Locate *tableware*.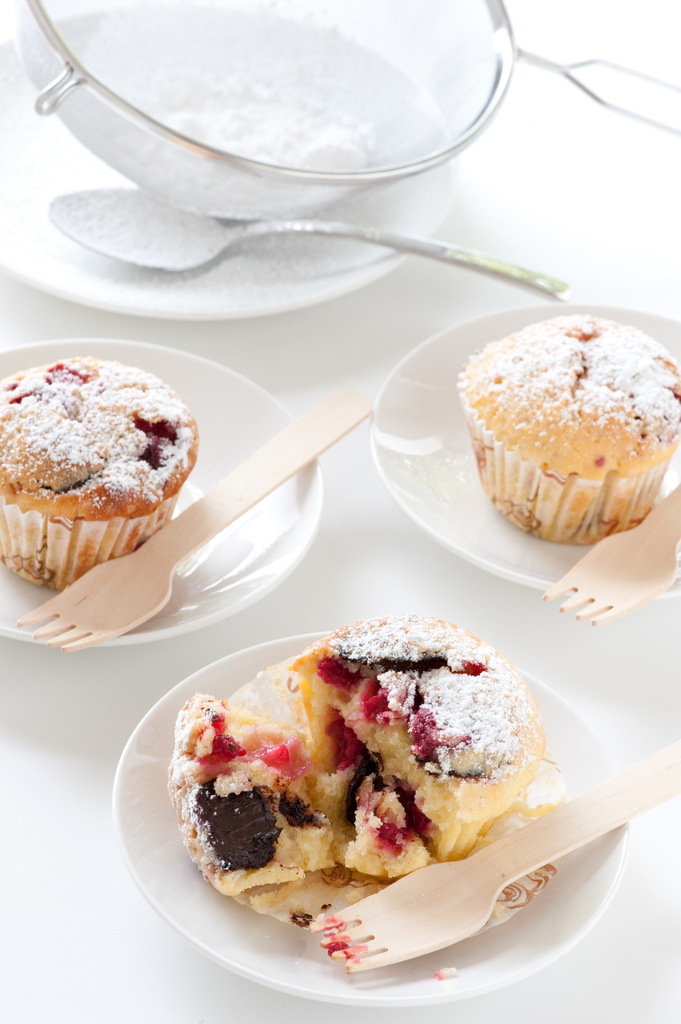
Bounding box: (366,296,680,595).
